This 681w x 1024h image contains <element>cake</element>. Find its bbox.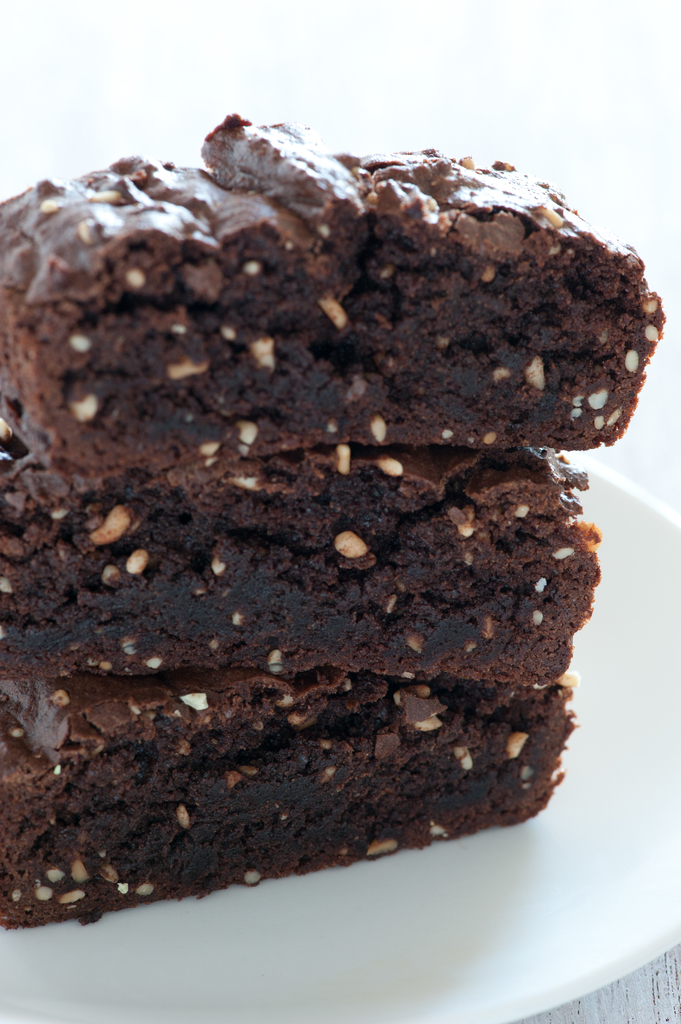
0,410,602,687.
